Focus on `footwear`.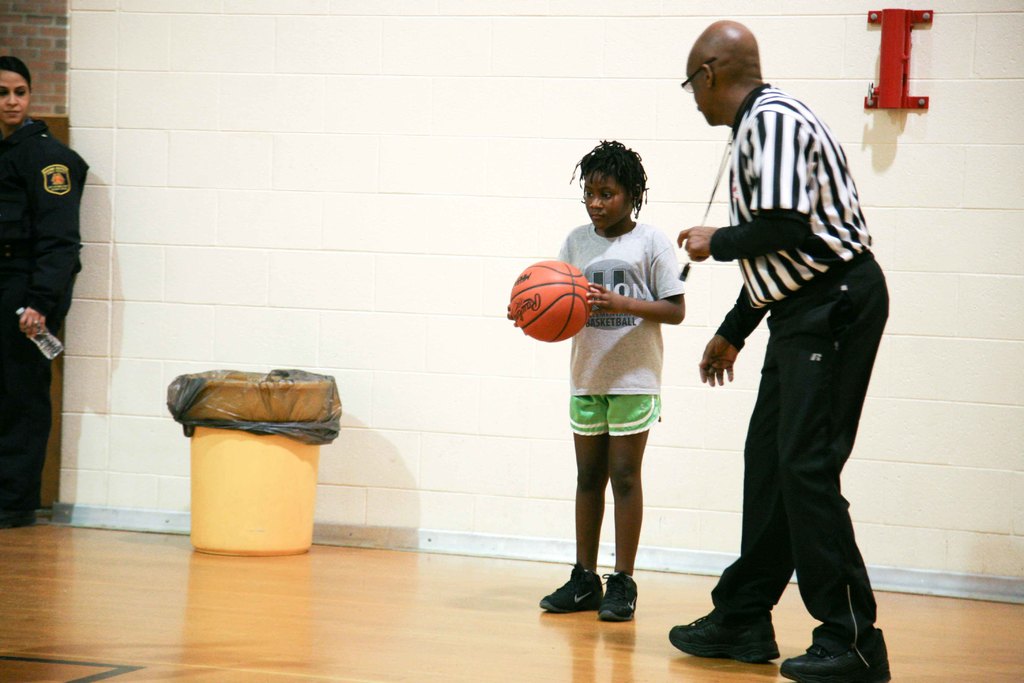
Focused at [x1=780, y1=638, x2=894, y2=682].
